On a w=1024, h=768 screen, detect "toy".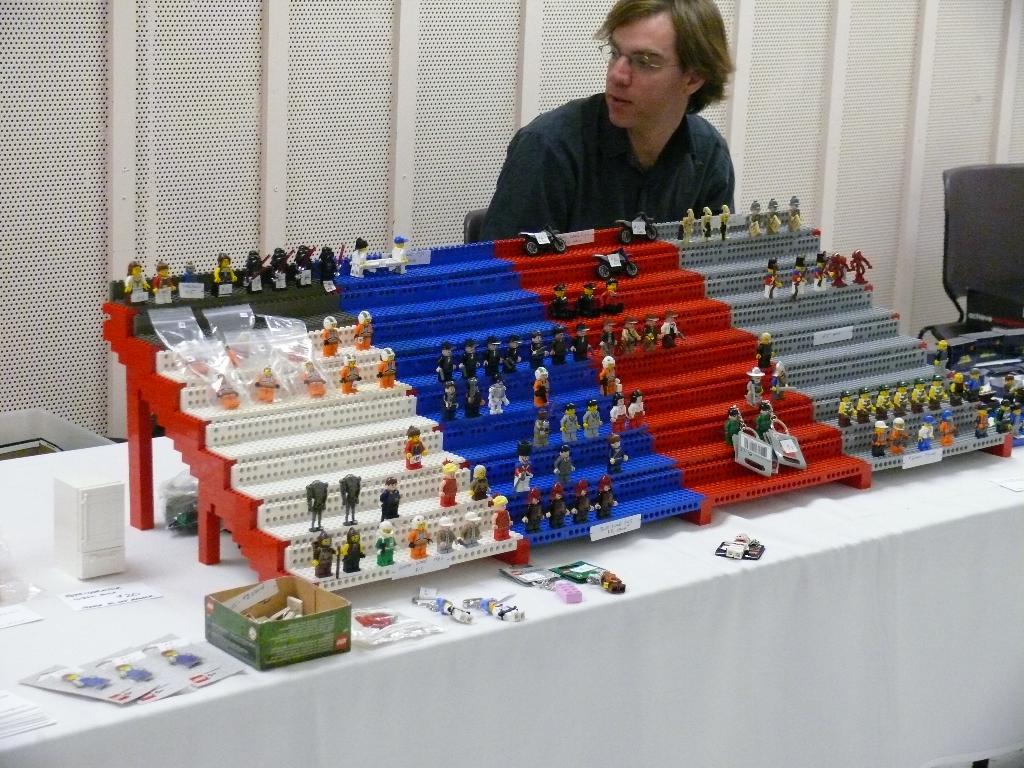
938 344 954 376.
